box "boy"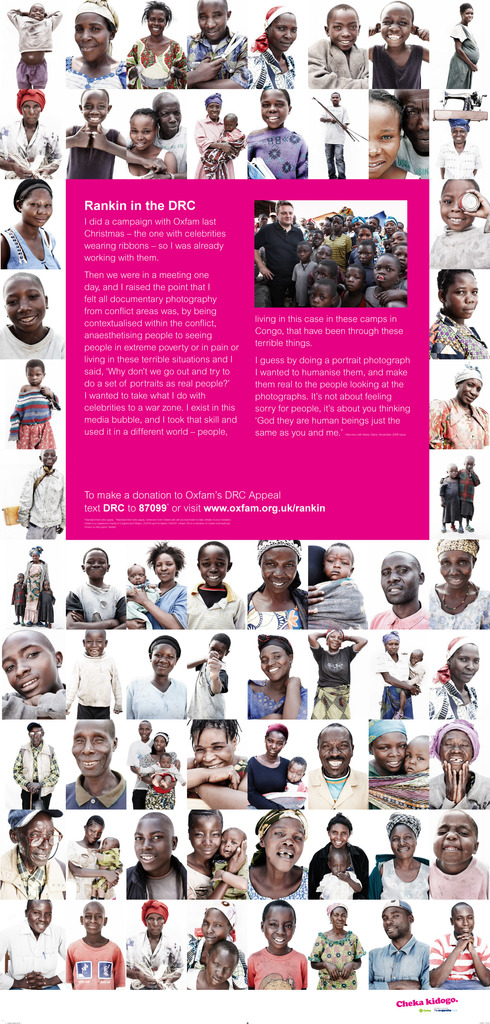
(x1=0, y1=627, x2=67, y2=716)
